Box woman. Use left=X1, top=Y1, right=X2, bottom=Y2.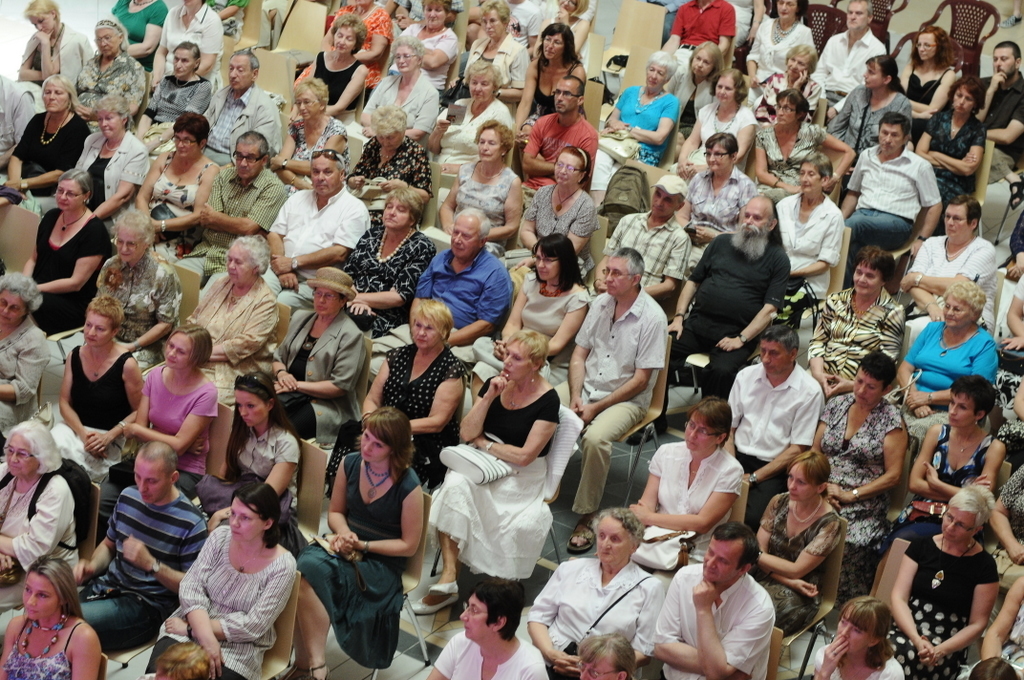
left=323, top=300, right=467, bottom=489.
